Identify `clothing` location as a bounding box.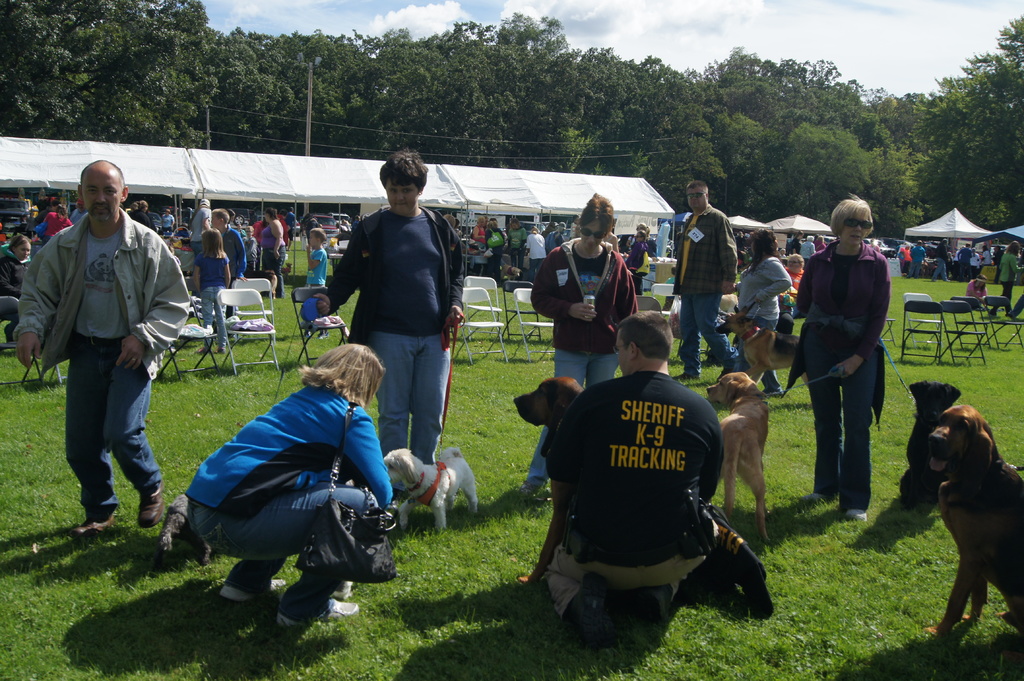
x1=186 y1=379 x2=397 y2=619.
